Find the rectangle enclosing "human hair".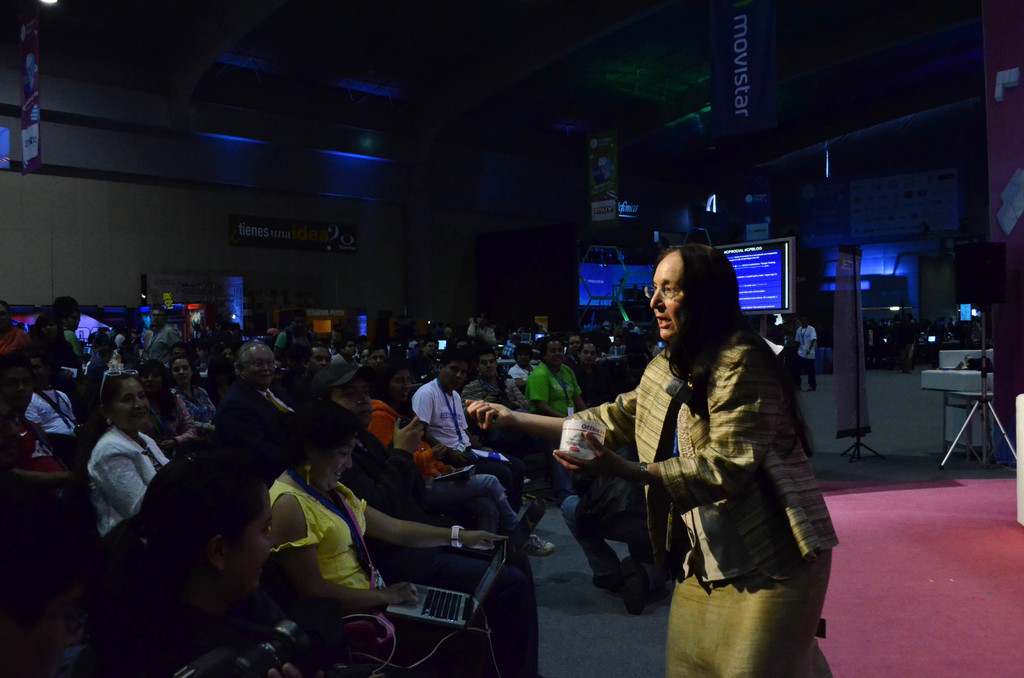
(x1=0, y1=348, x2=33, y2=373).
